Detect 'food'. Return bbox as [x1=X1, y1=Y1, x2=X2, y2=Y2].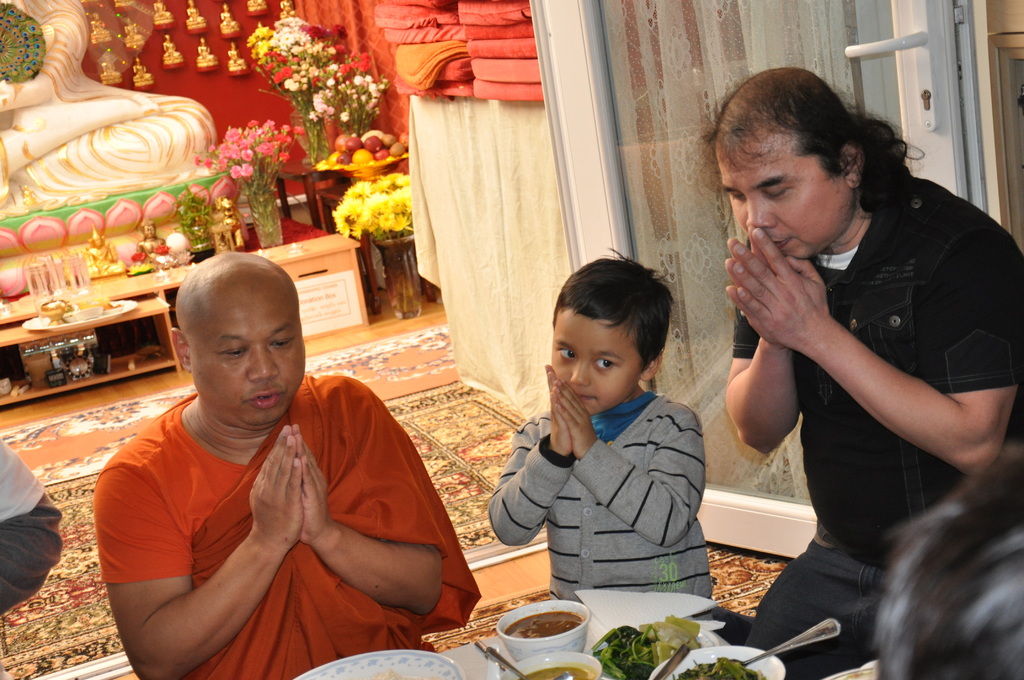
[x1=587, y1=619, x2=703, y2=679].
